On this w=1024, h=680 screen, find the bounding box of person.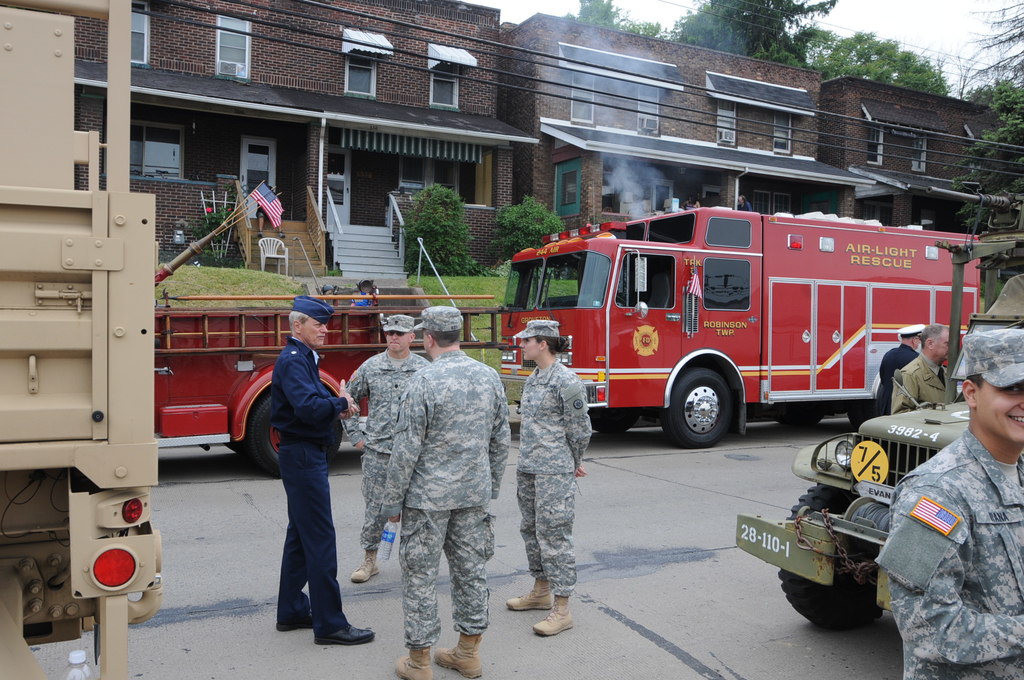
Bounding box: region(246, 296, 349, 651).
